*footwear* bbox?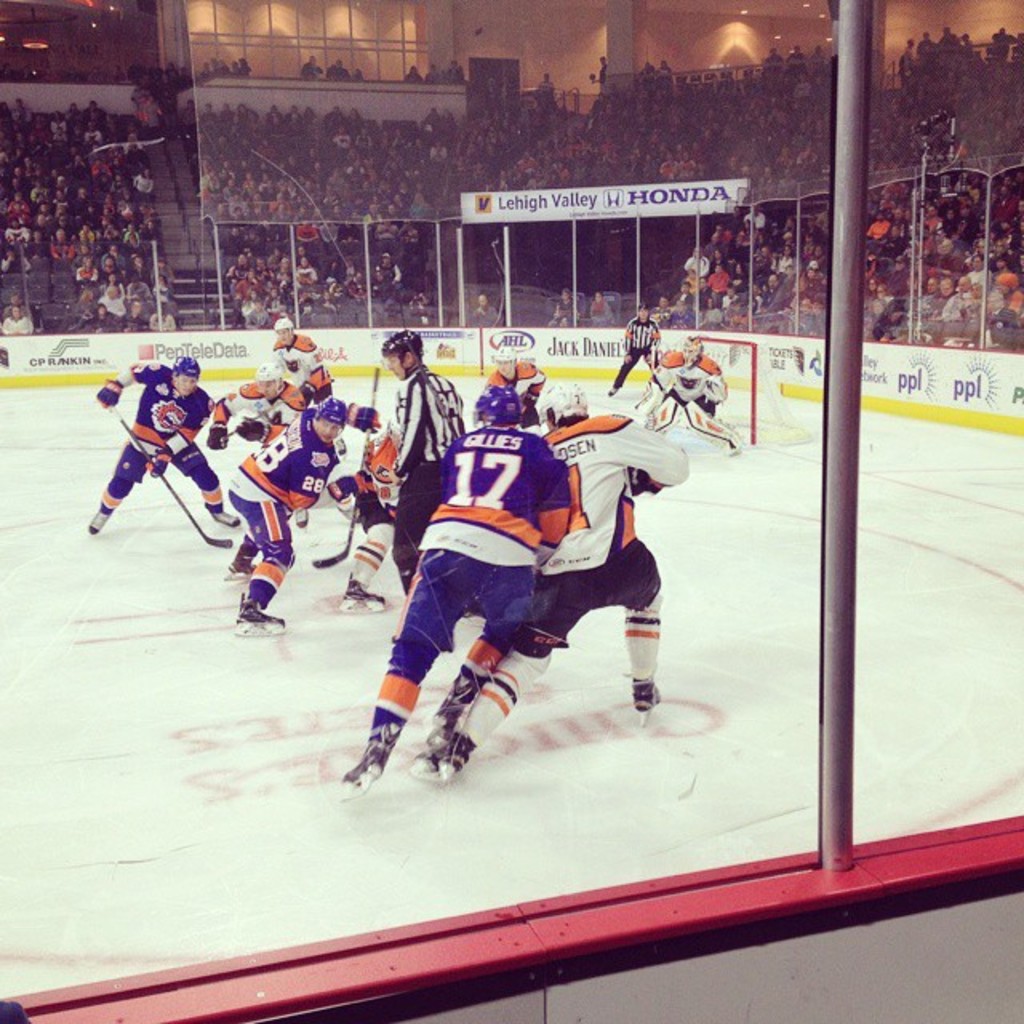
crop(333, 499, 358, 526)
